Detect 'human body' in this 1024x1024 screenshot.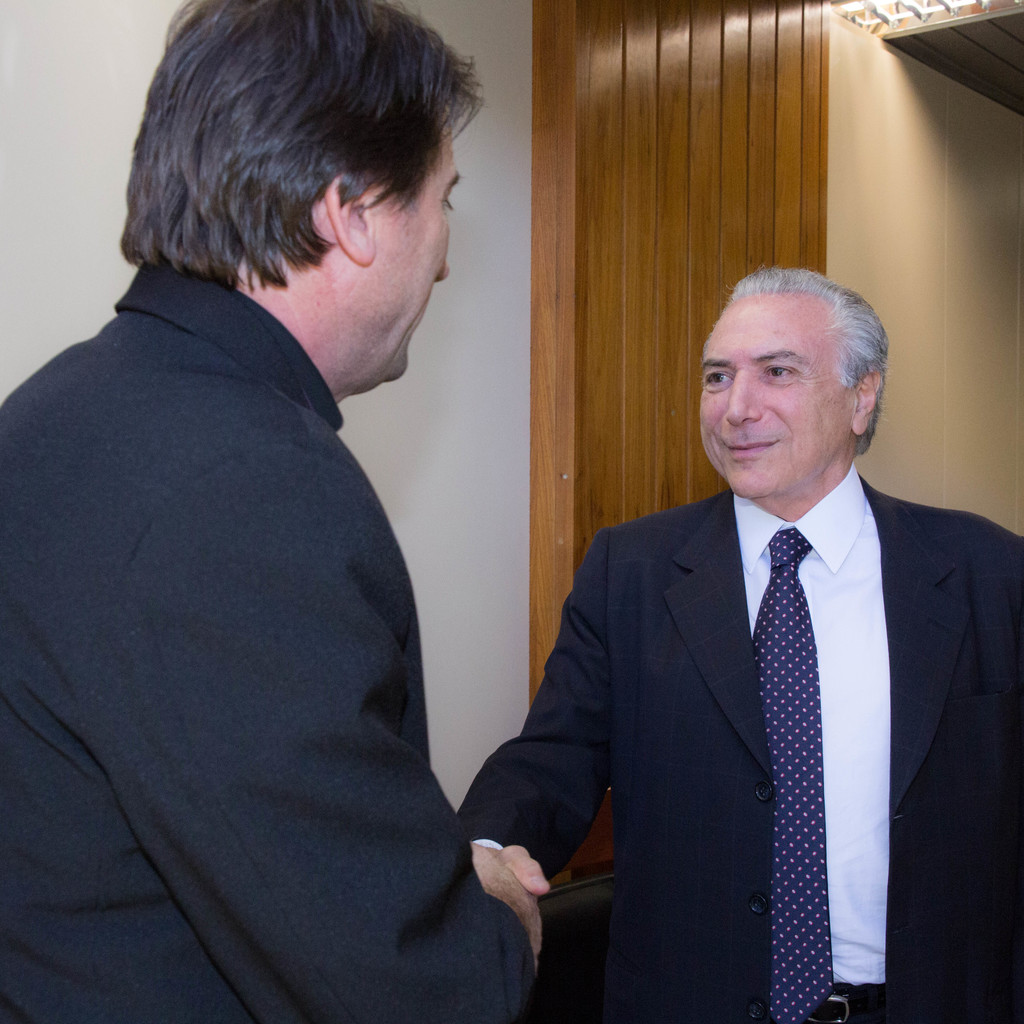
Detection: [22,14,550,1023].
